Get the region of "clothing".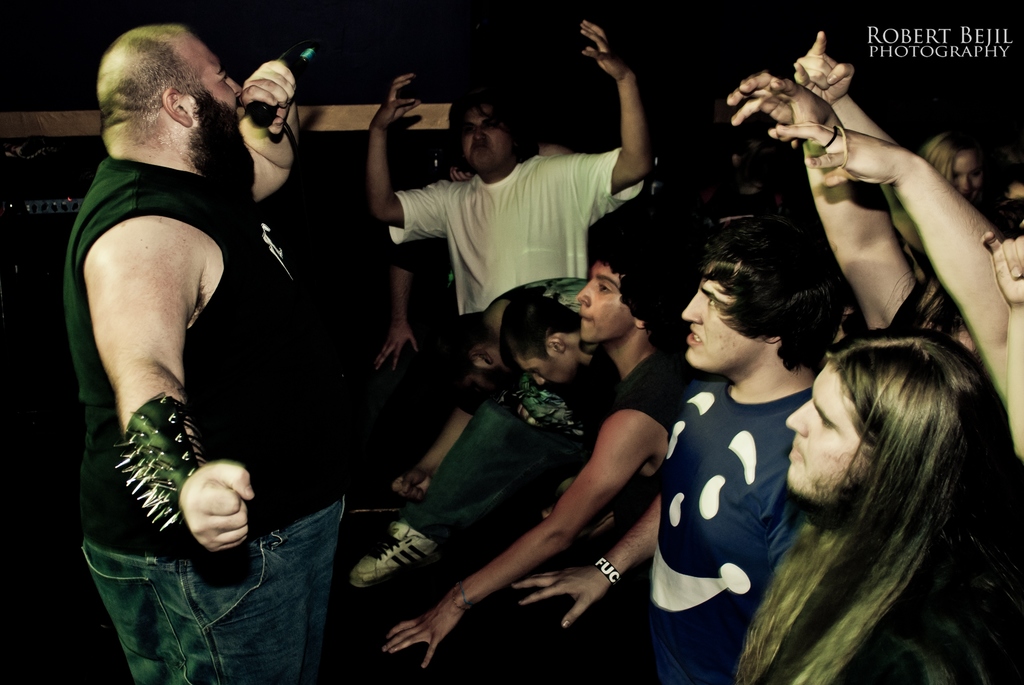
[769, 599, 1018, 684].
